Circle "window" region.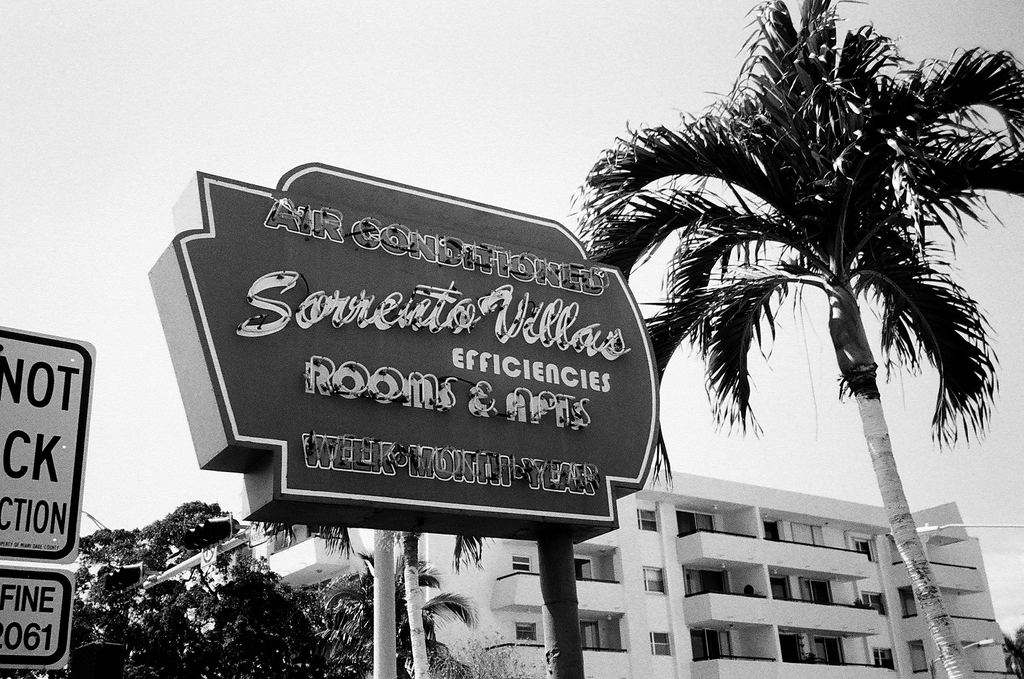
Region: {"x1": 641, "y1": 507, "x2": 661, "y2": 533}.
